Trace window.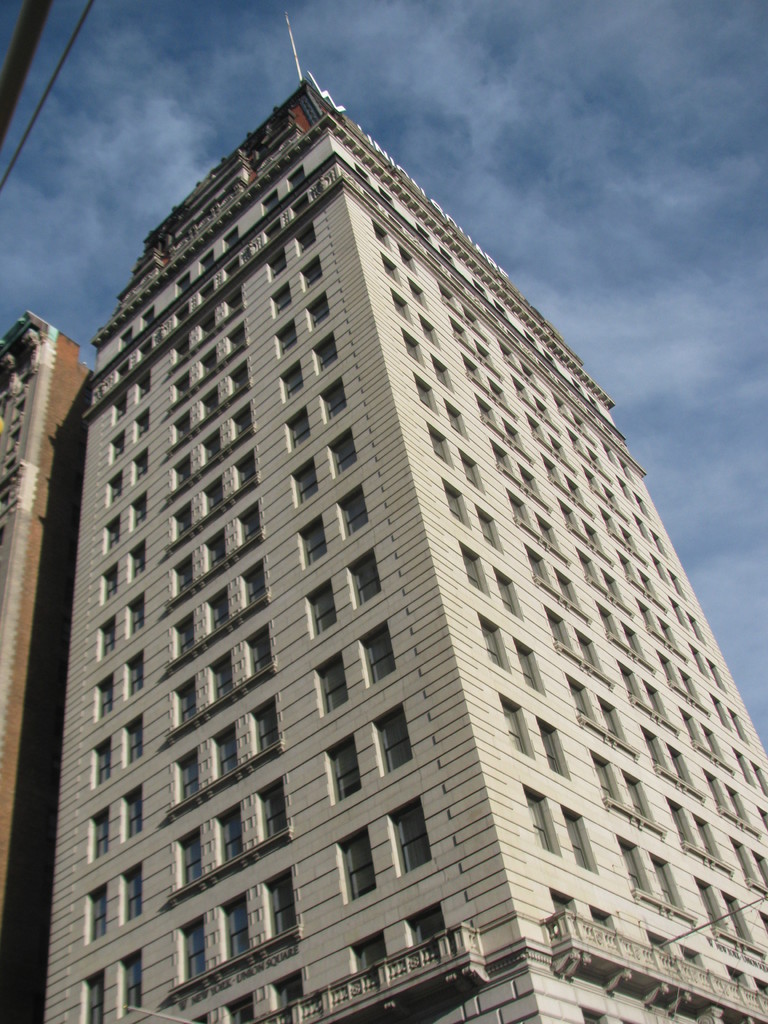
Traced to [205, 344, 217, 375].
